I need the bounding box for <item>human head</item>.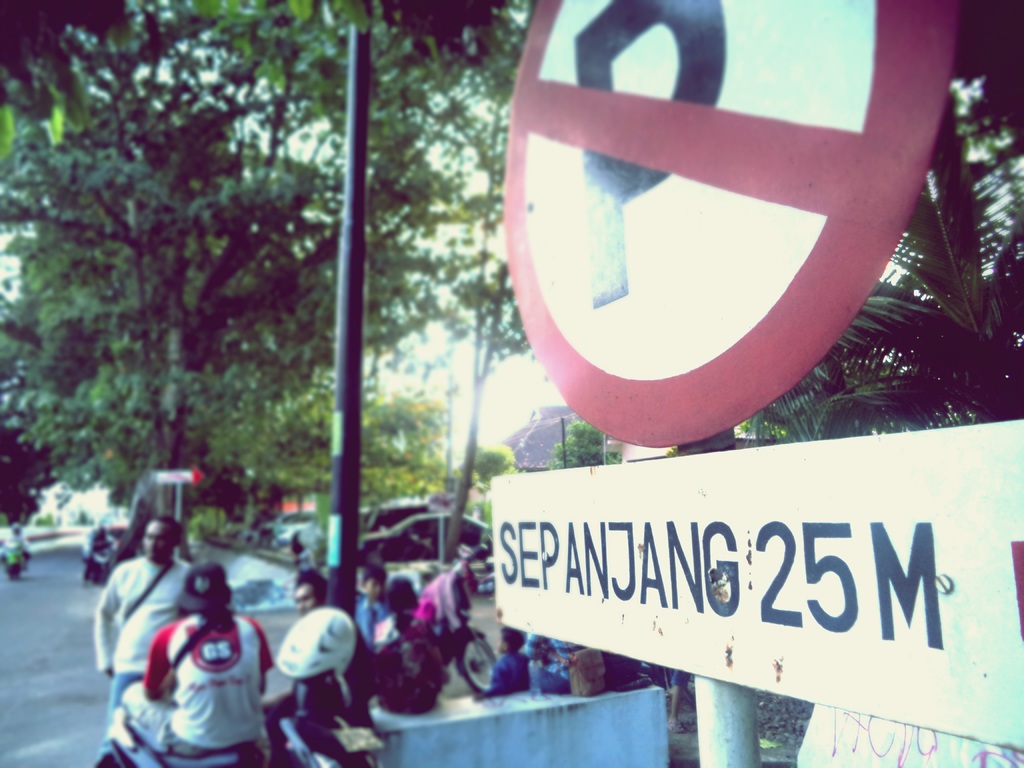
Here it is: rect(500, 625, 523, 652).
